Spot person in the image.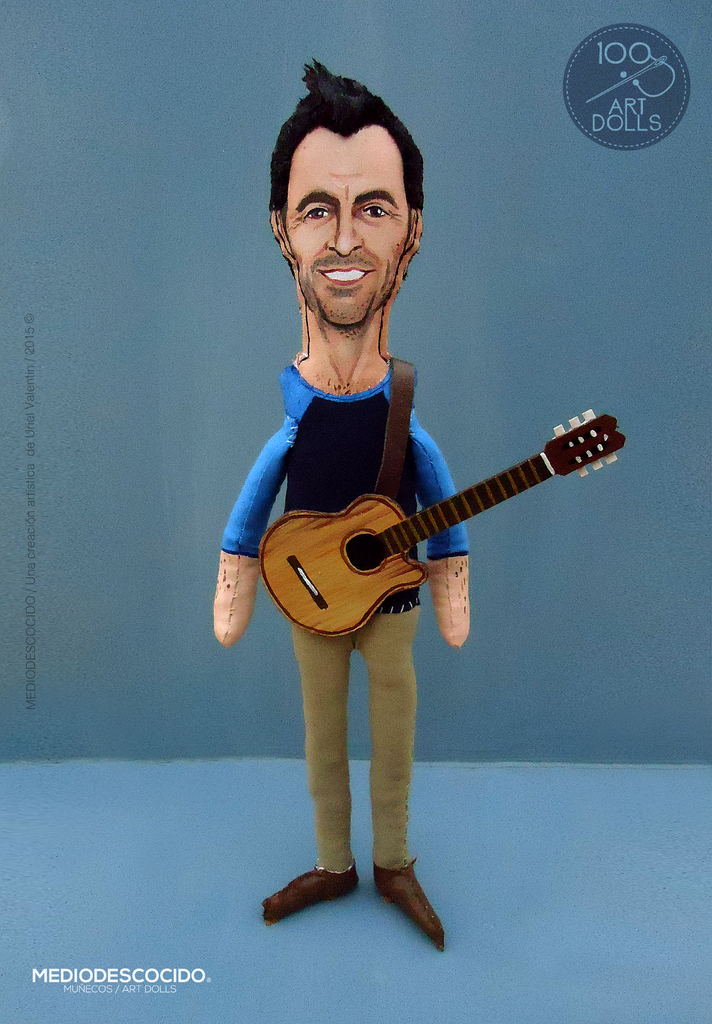
person found at box(212, 52, 470, 951).
